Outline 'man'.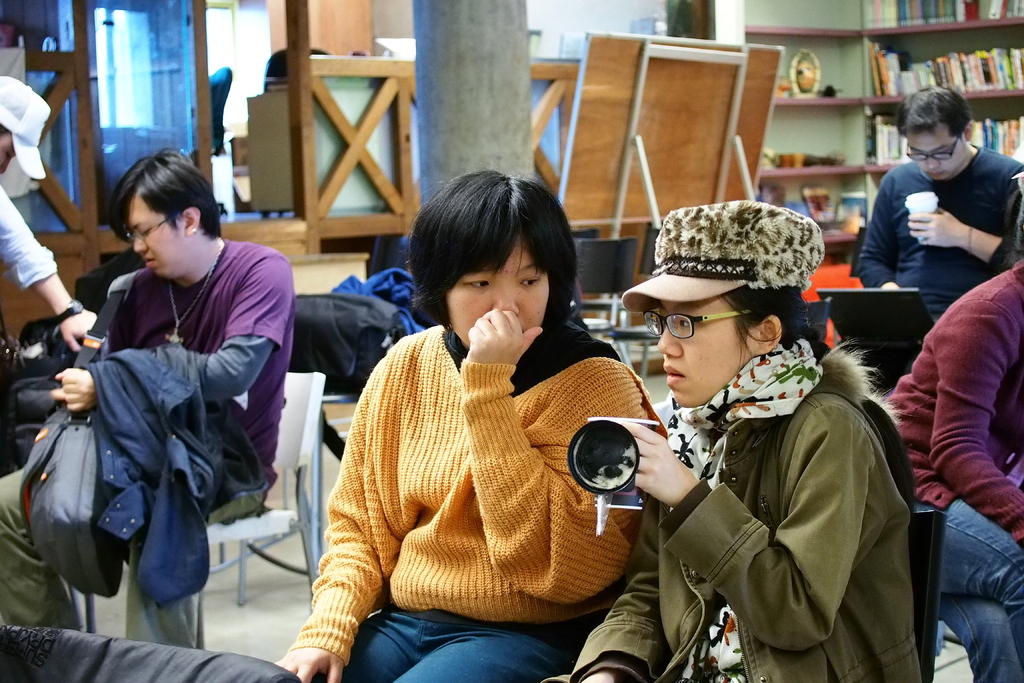
Outline: locate(0, 73, 99, 352).
